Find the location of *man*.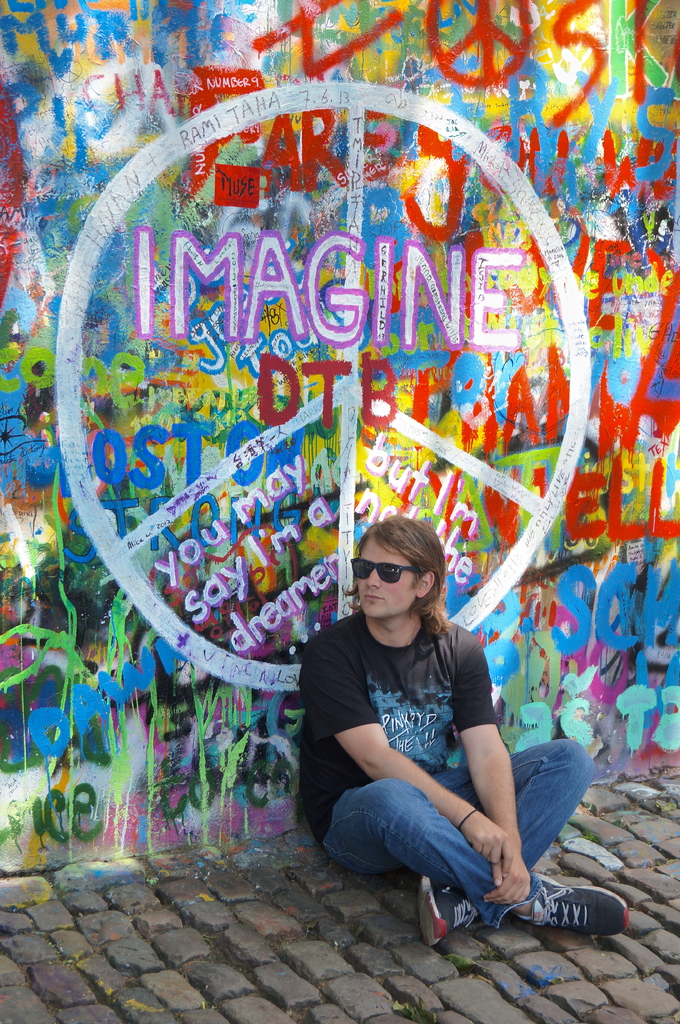
Location: (x1=279, y1=522, x2=565, y2=961).
